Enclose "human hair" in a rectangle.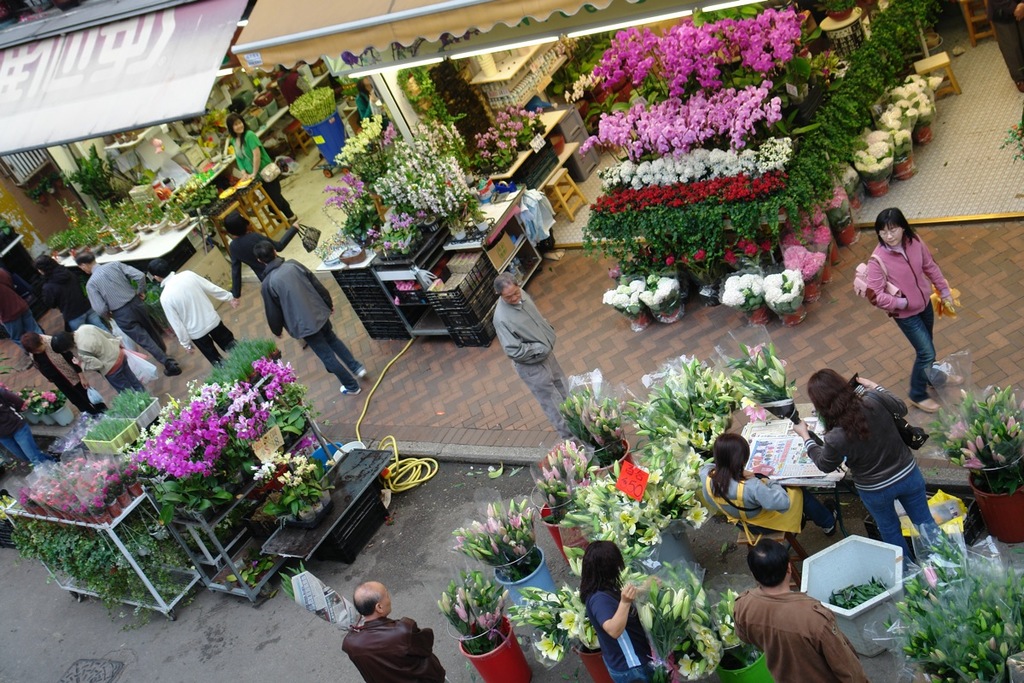
222, 211, 248, 239.
